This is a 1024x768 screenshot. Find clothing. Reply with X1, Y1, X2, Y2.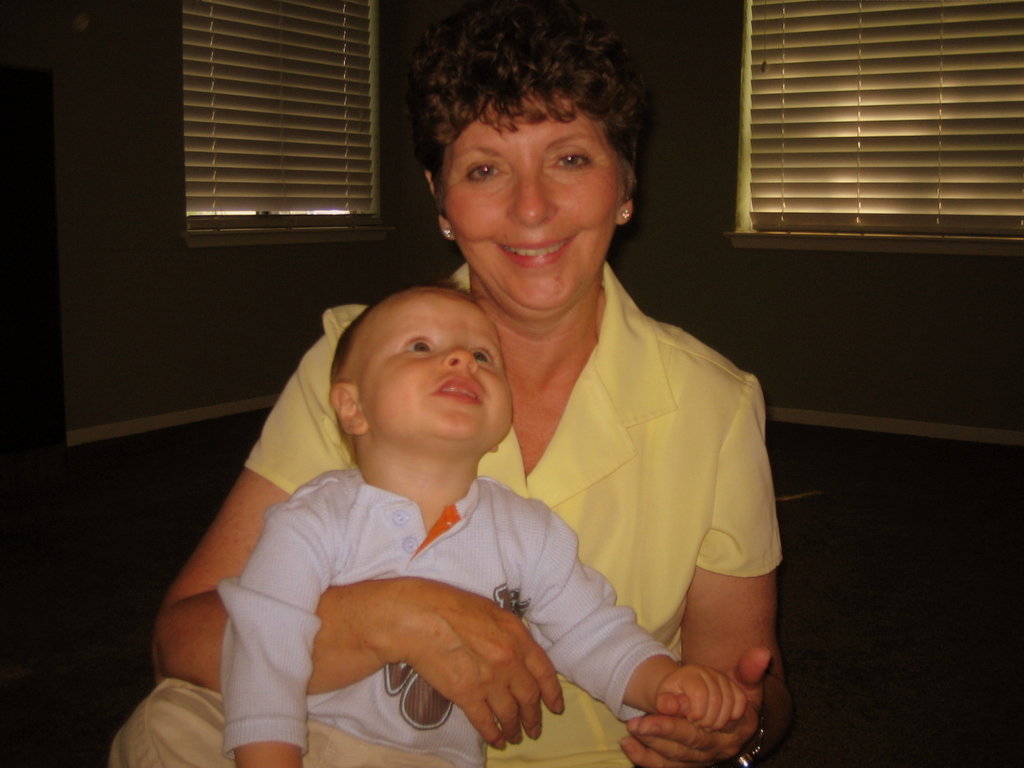
206, 458, 684, 767.
